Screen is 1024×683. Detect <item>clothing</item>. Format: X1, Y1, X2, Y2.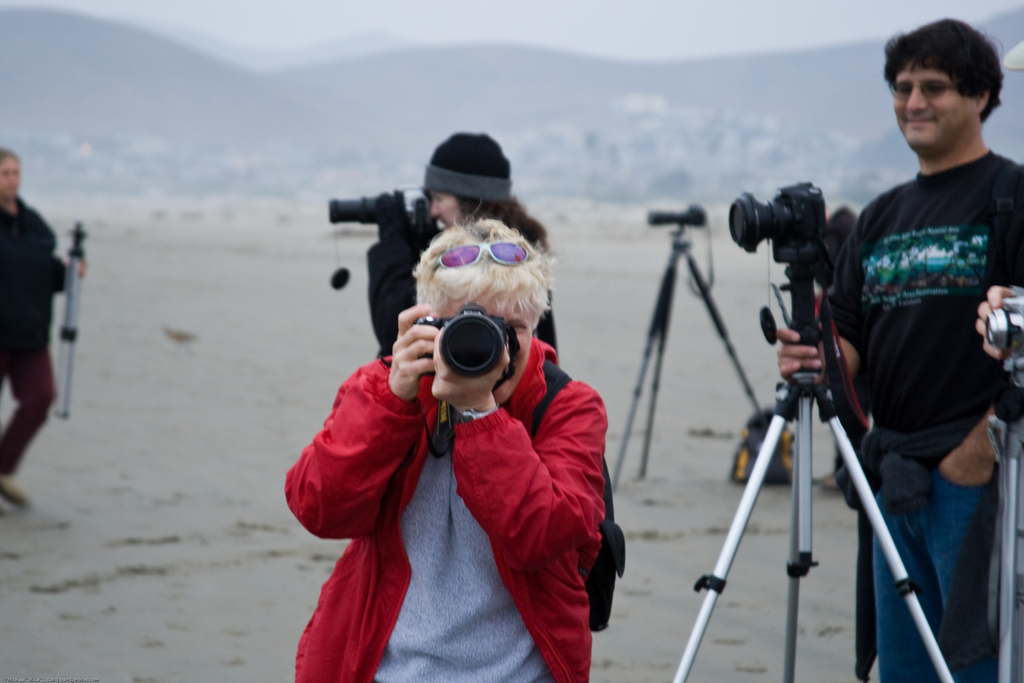
424, 129, 510, 199.
